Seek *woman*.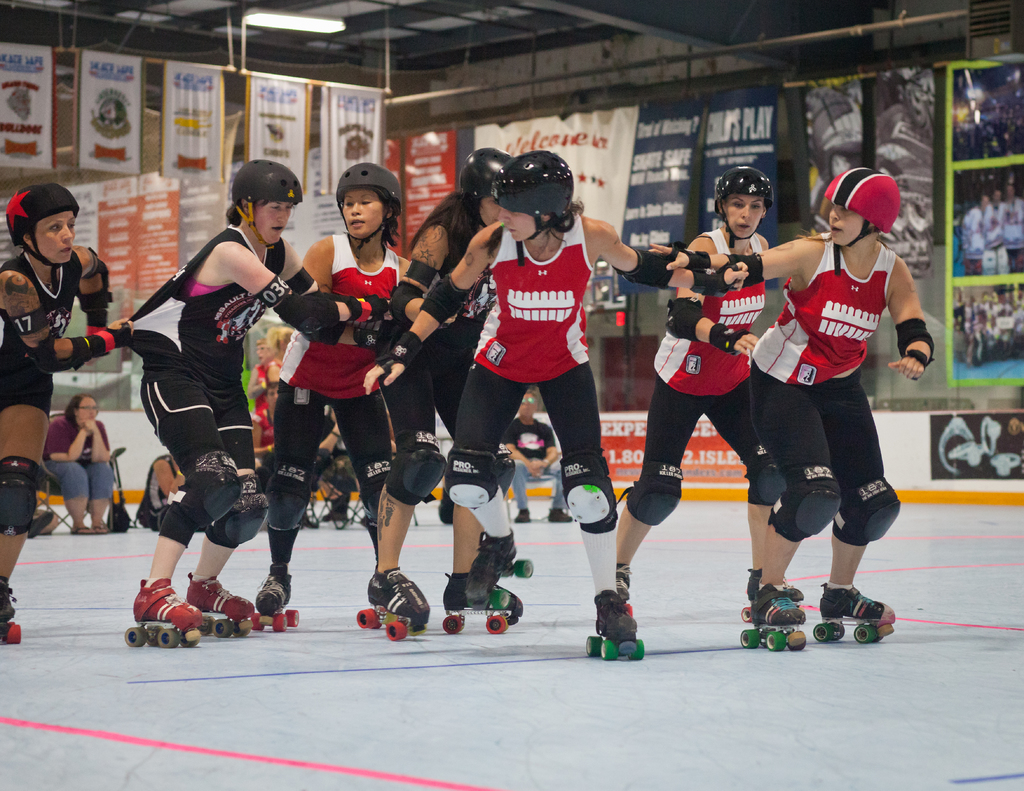
(left=612, top=165, right=808, bottom=618).
